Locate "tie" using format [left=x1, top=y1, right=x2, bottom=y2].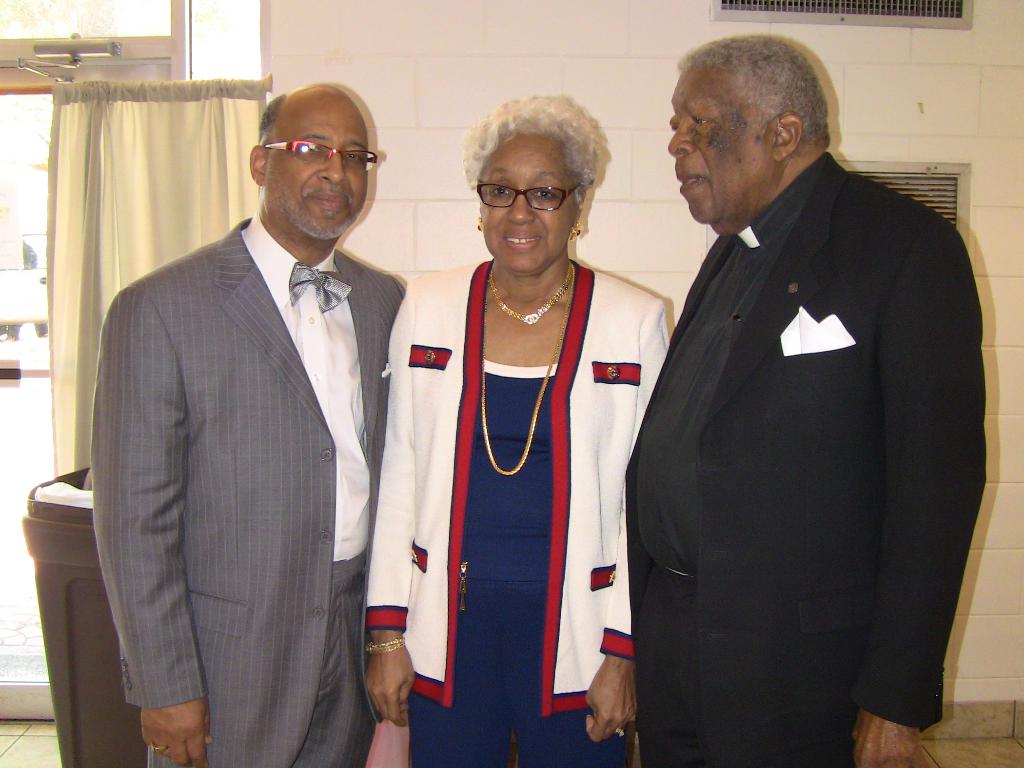
[left=287, top=262, right=351, bottom=315].
